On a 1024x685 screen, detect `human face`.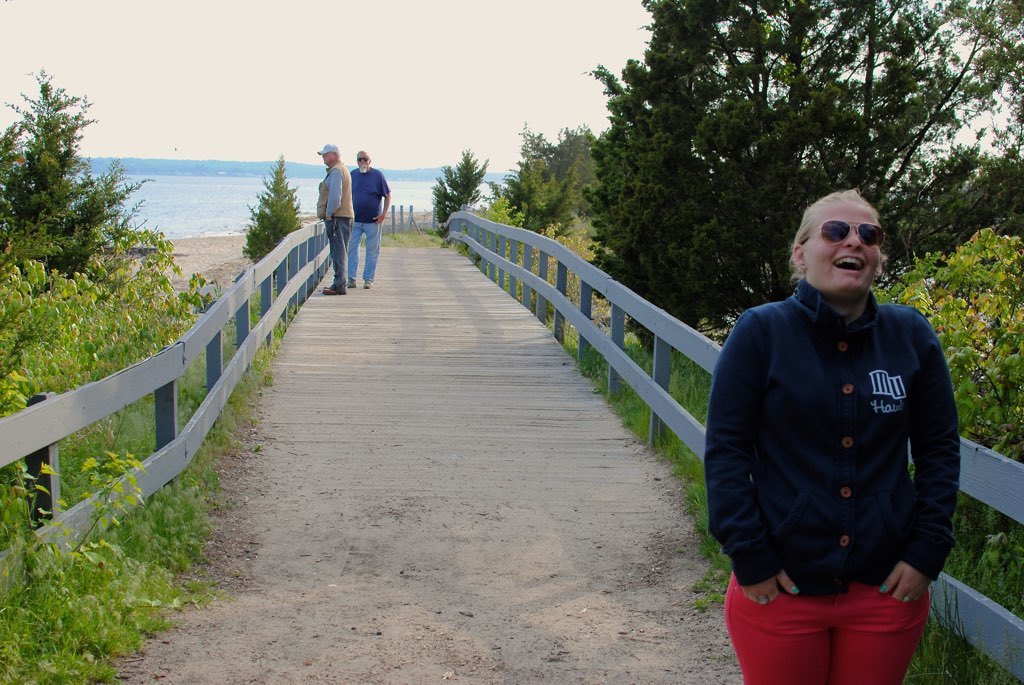
<region>358, 154, 368, 168</region>.
